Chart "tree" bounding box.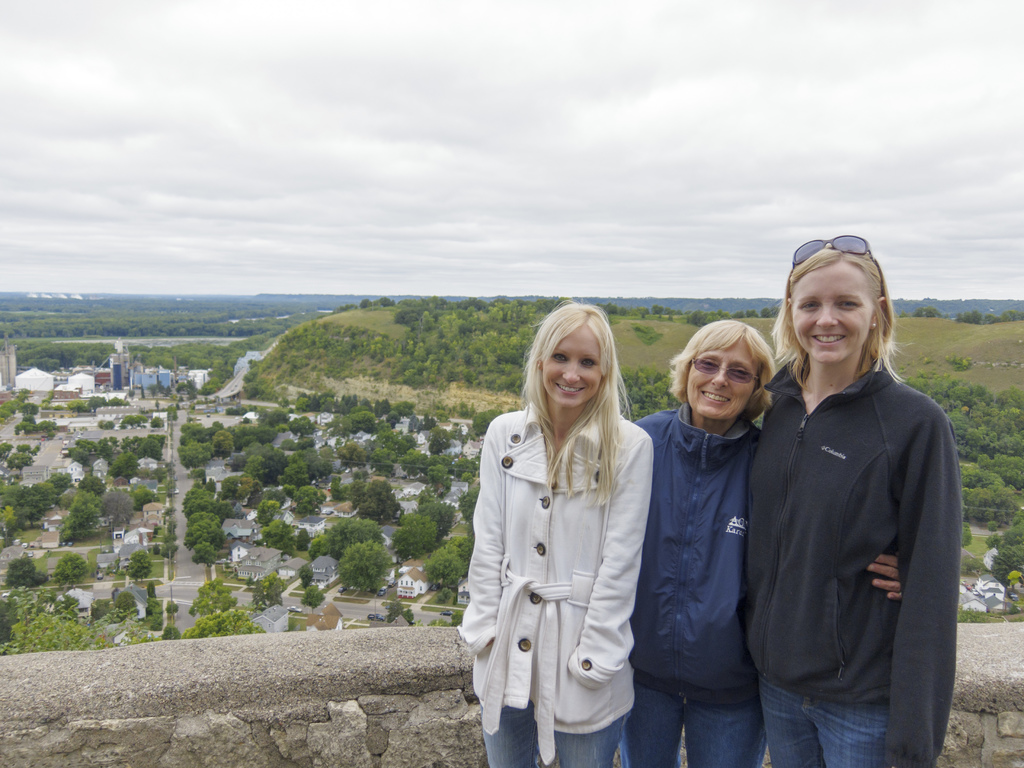
Charted: (x1=99, y1=412, x2=145, y2=427).
